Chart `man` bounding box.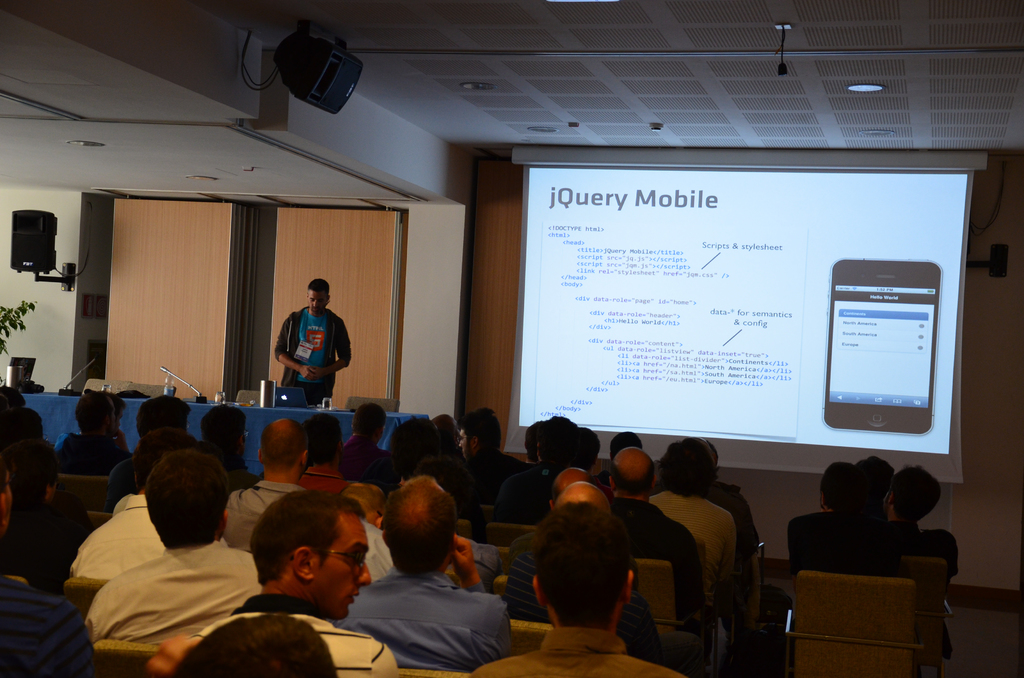
Charted: box(273, 277, 354, 404).
